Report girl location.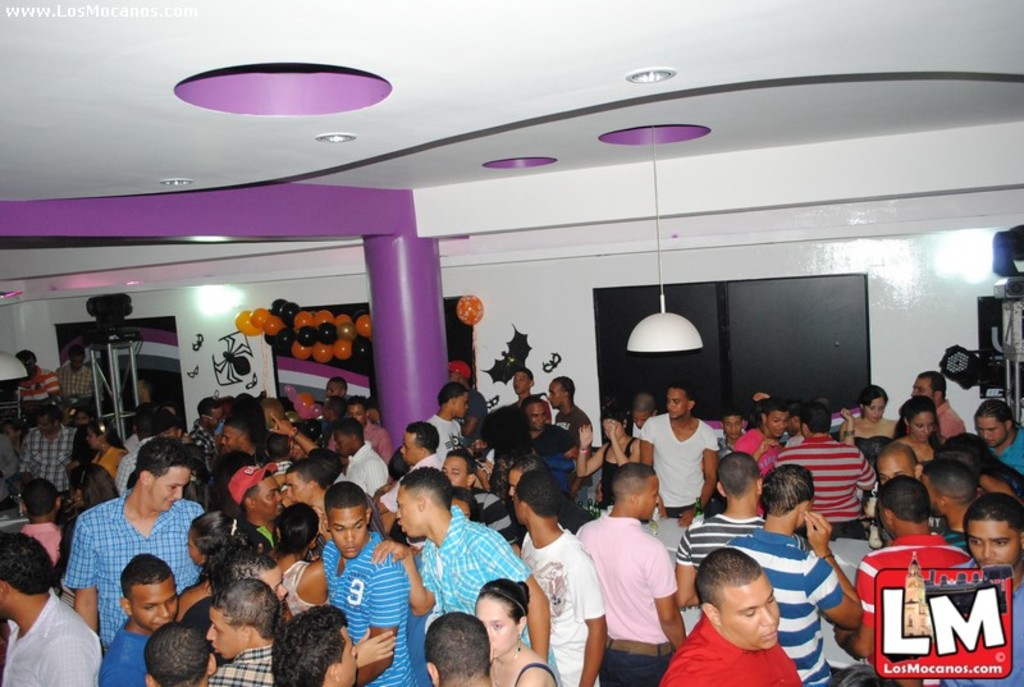
Report: [64, 463, 116, 531].
